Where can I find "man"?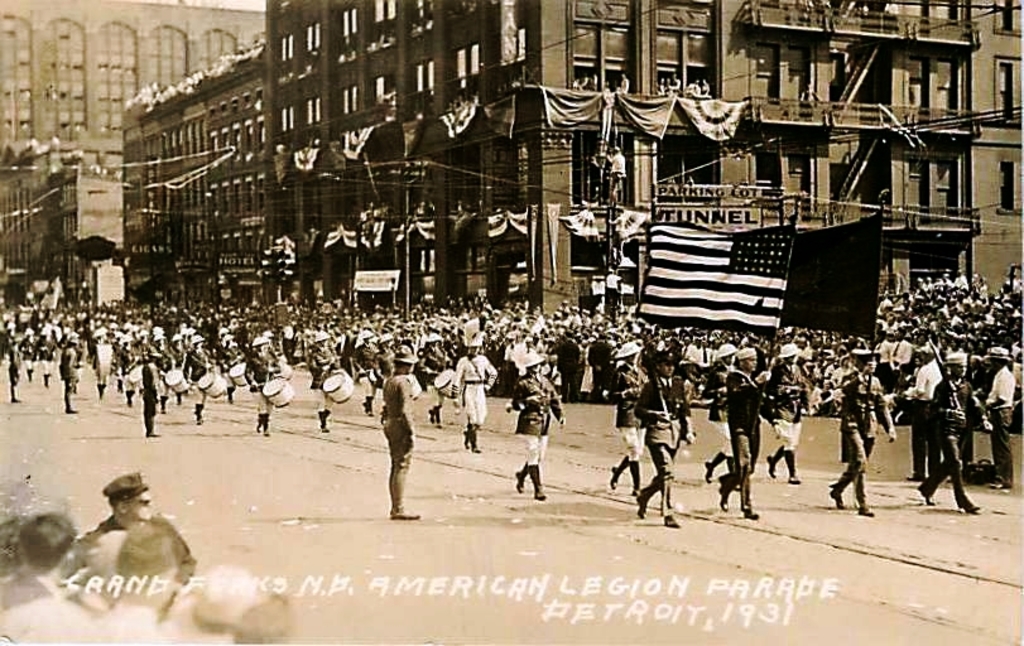
You can find it at {"x1": 833, "y1": 349, "x2": 895, "y2": 514}.
